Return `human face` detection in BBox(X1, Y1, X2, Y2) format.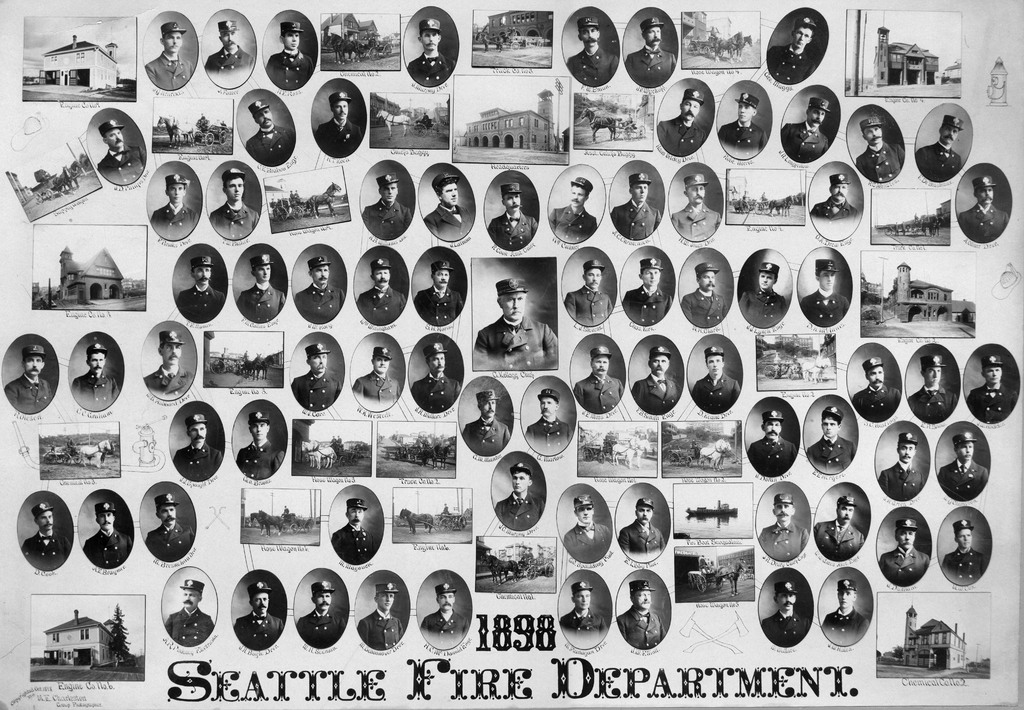
BBox(958, 442, 975, 463).
